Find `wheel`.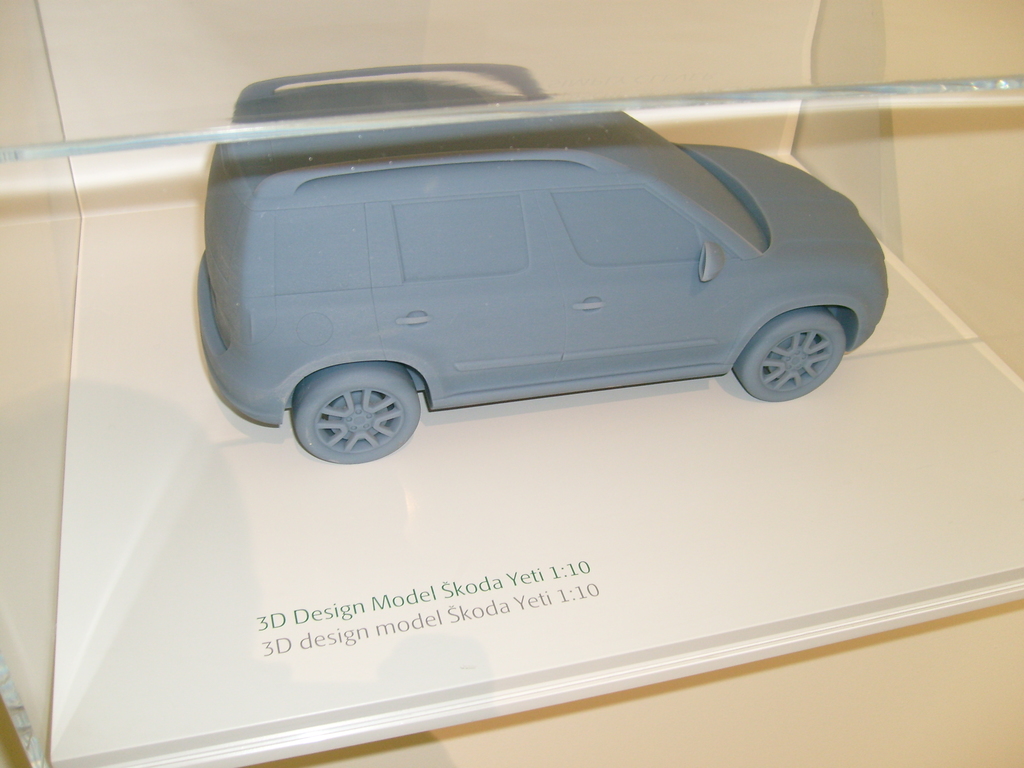
crop(292, 359, 423, 454).
